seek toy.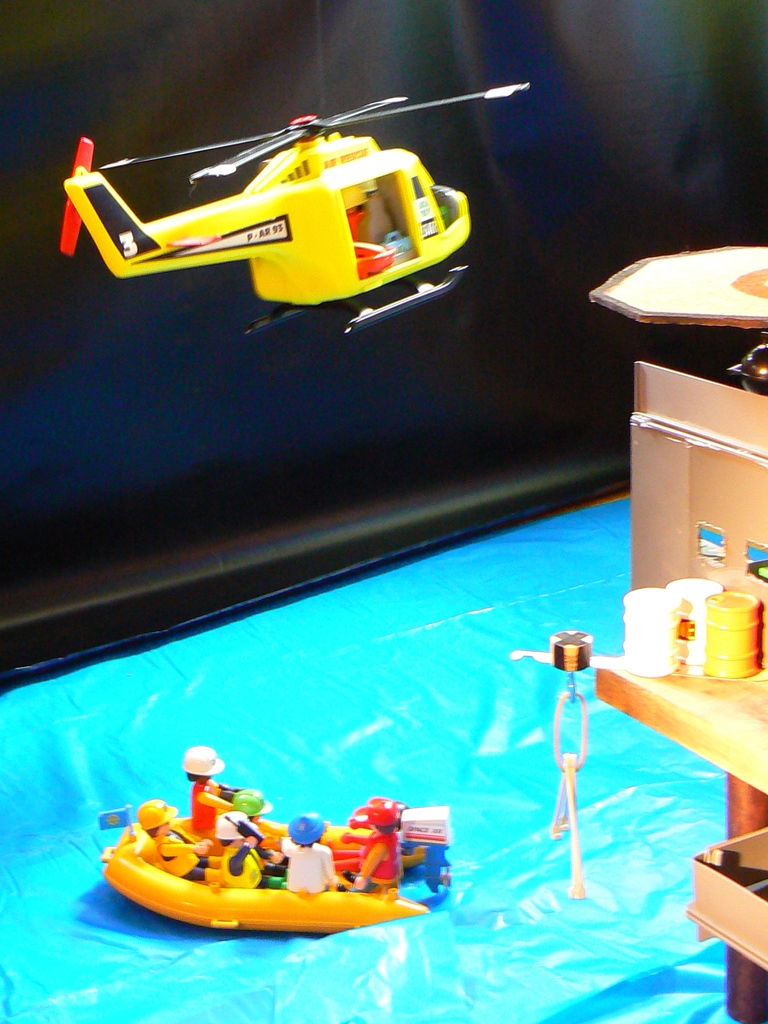
61/84/524/348.
